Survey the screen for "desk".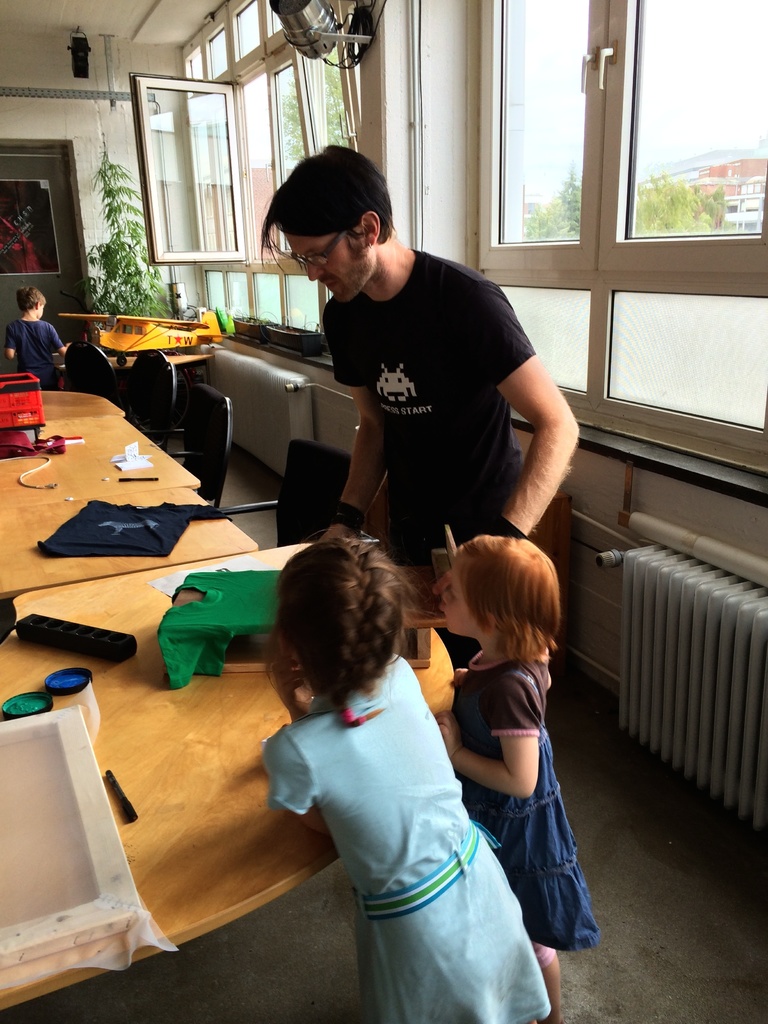
Survey found: detection(4, 595, 449, 1009).
